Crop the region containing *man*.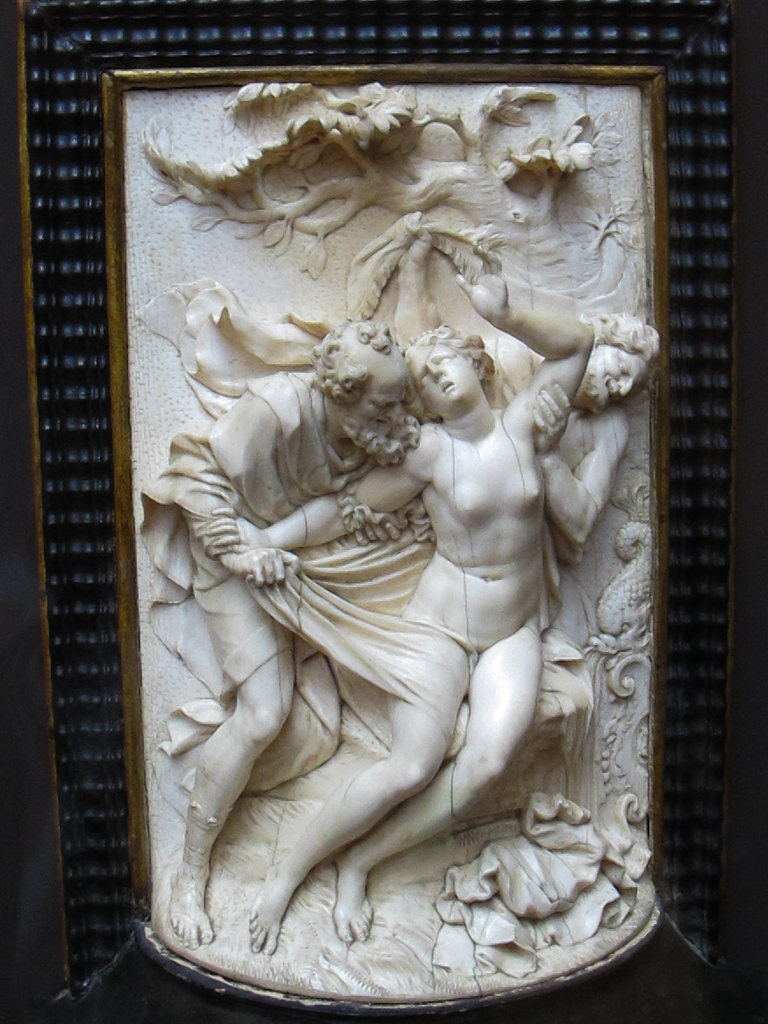
Crop region: pyautogui.locateOnScreen(140, 322, 427, 943).
